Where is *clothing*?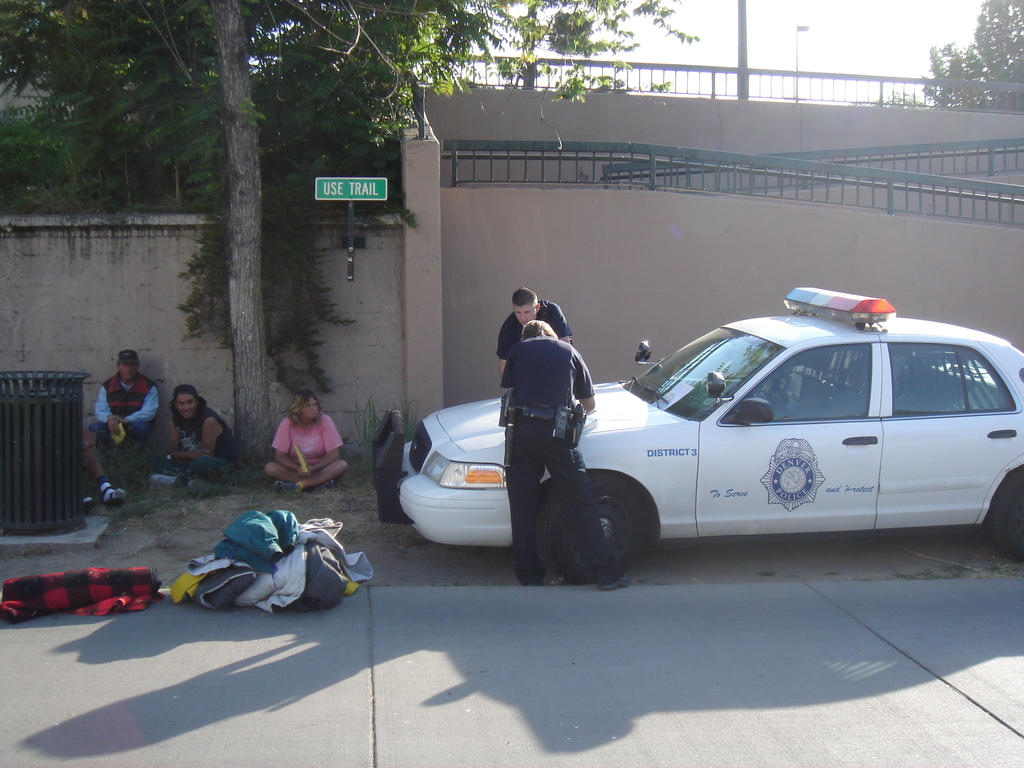
select_region(154, 394, 239, 475).
